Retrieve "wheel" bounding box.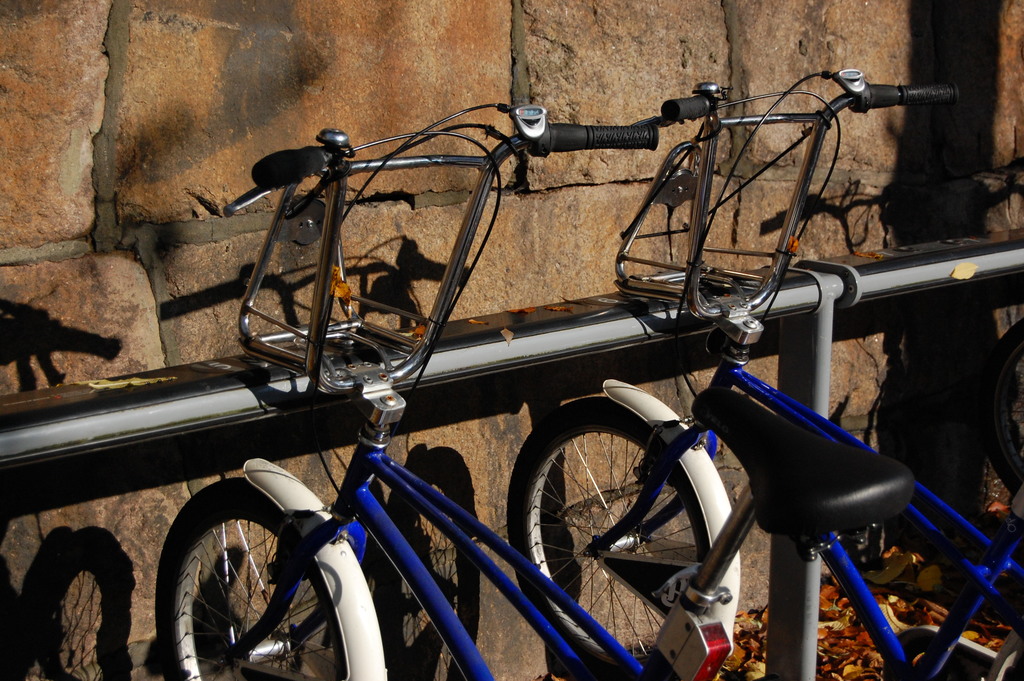
Bounding box: Rect(157, 470, 360, 680).
